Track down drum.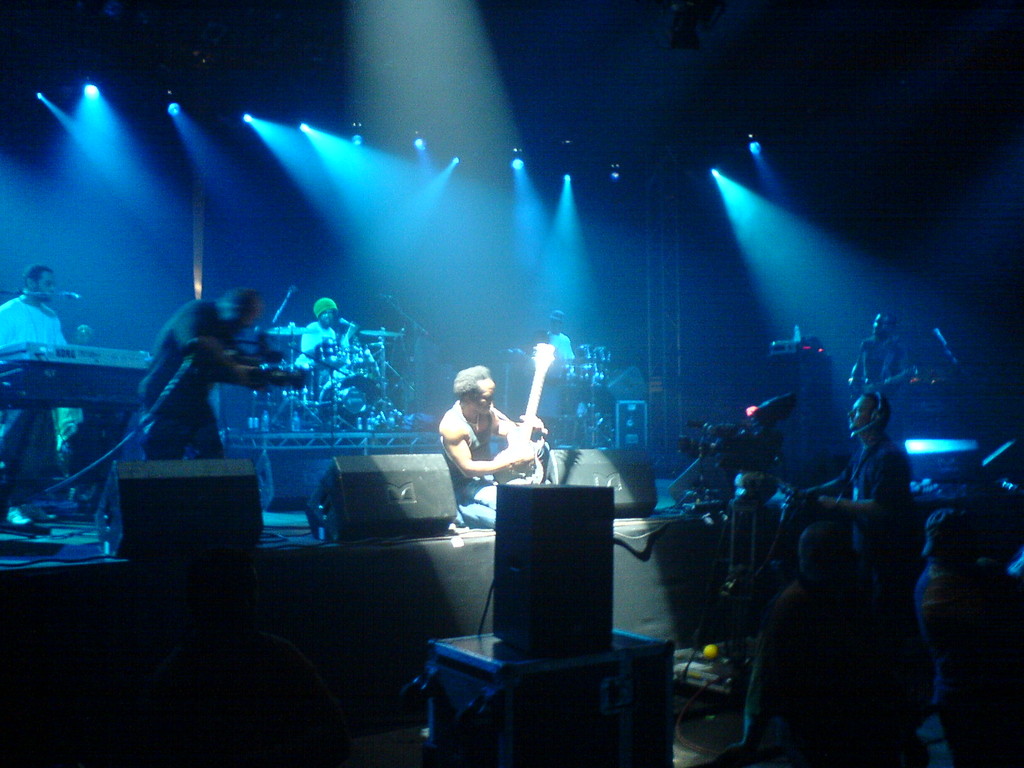
Tracked to locate(287, 362, 311, 392).
